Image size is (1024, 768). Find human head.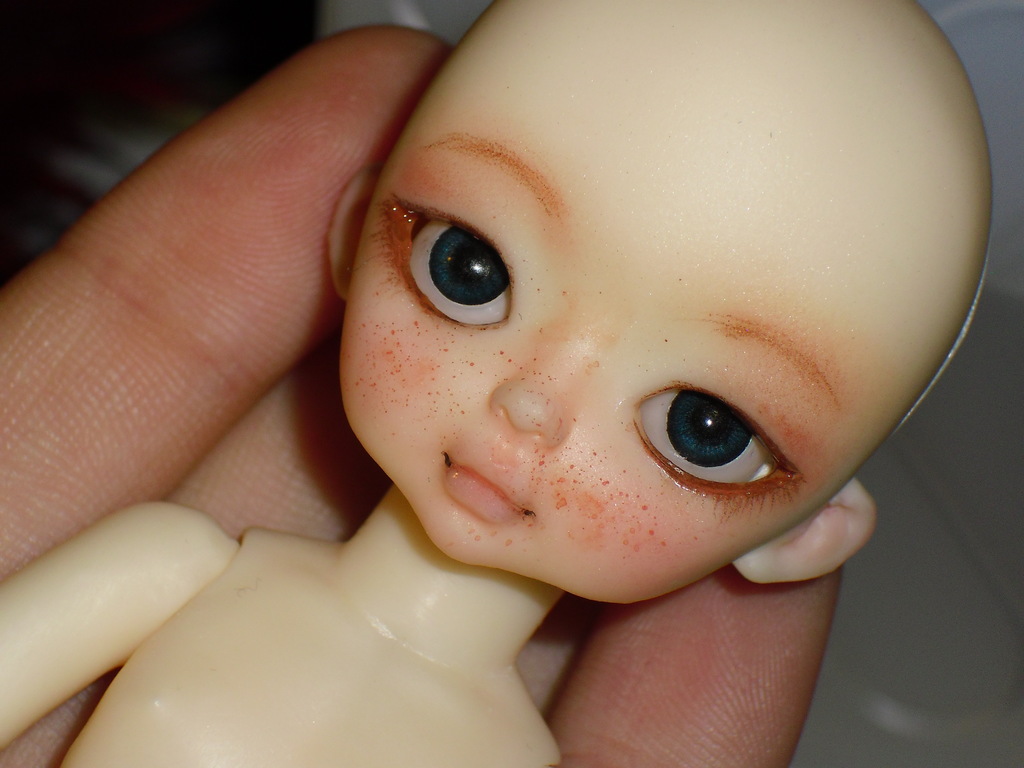
box=[368, 12, 963, 512].
